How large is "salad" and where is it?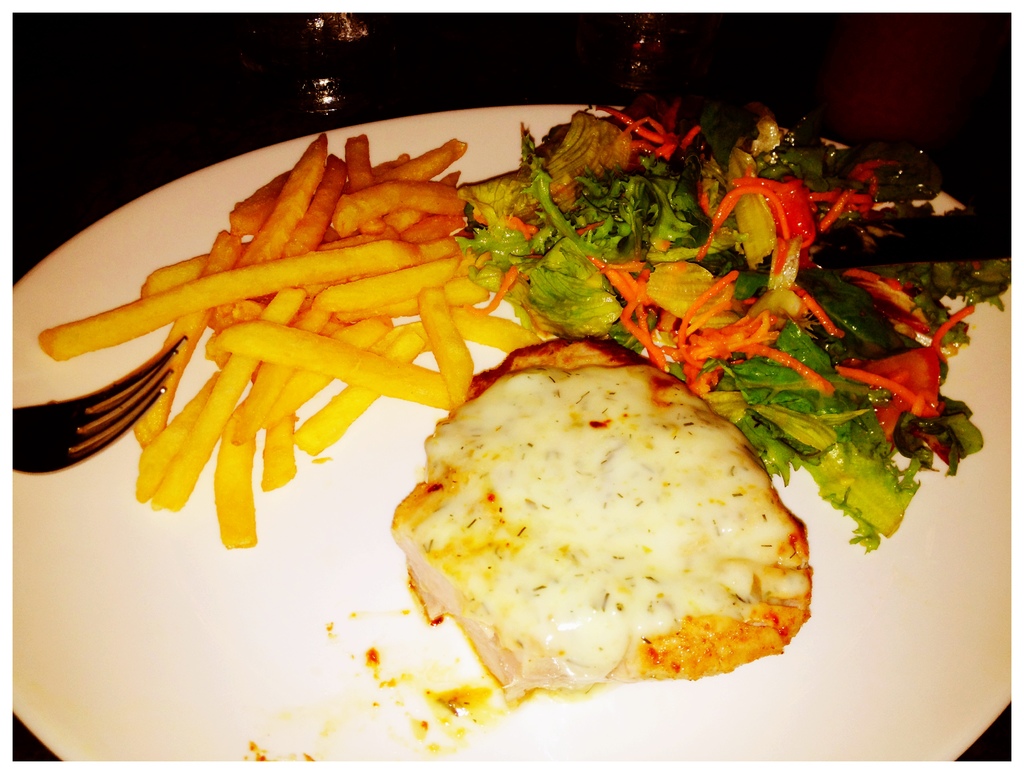
Bounding box: rect(461, 66, 1015, 547).
